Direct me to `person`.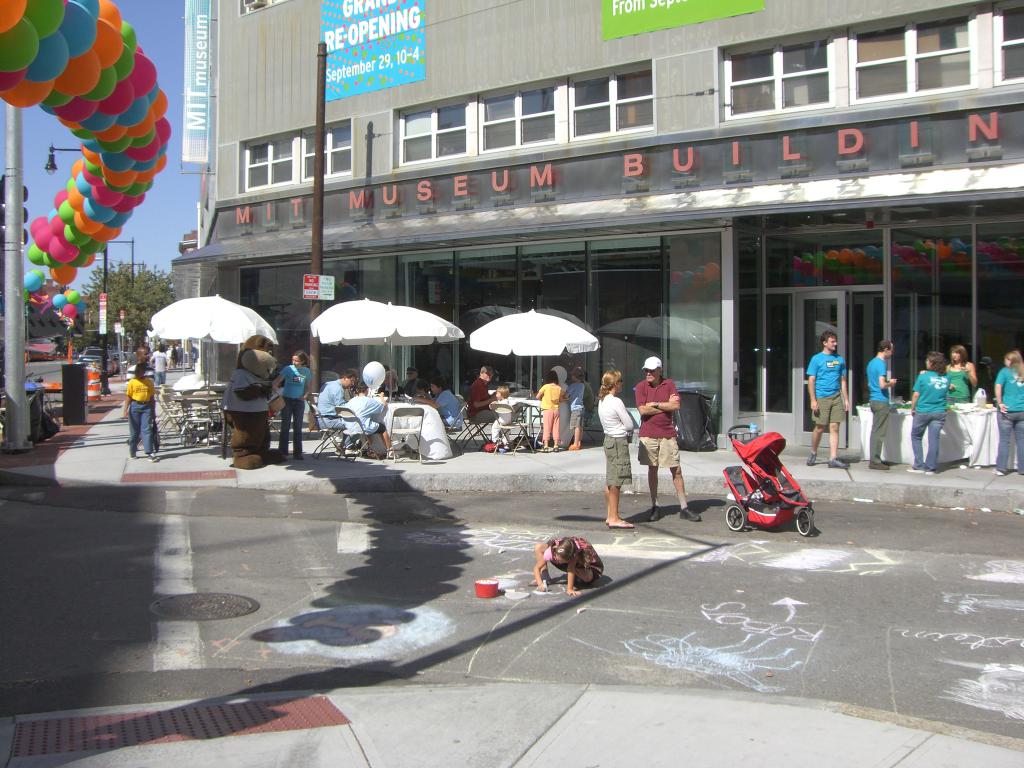
Direction: 908:351:952:480.
